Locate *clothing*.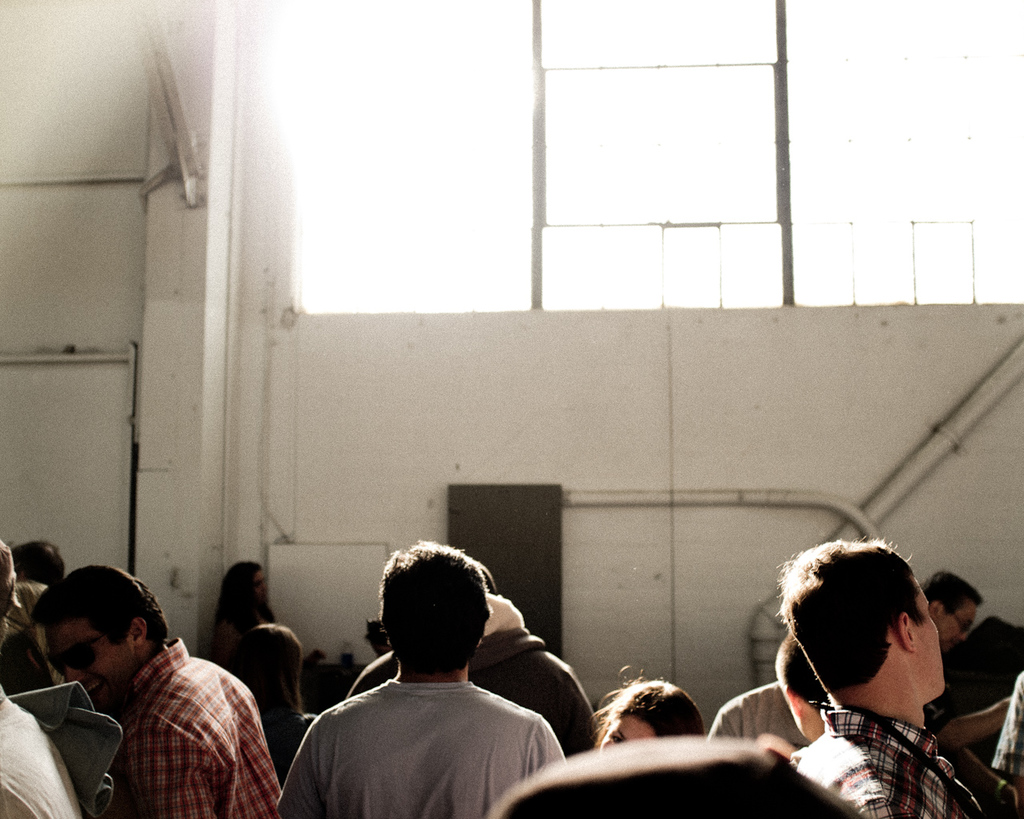
Bounding box: locate(797, 711, 977, 818).
